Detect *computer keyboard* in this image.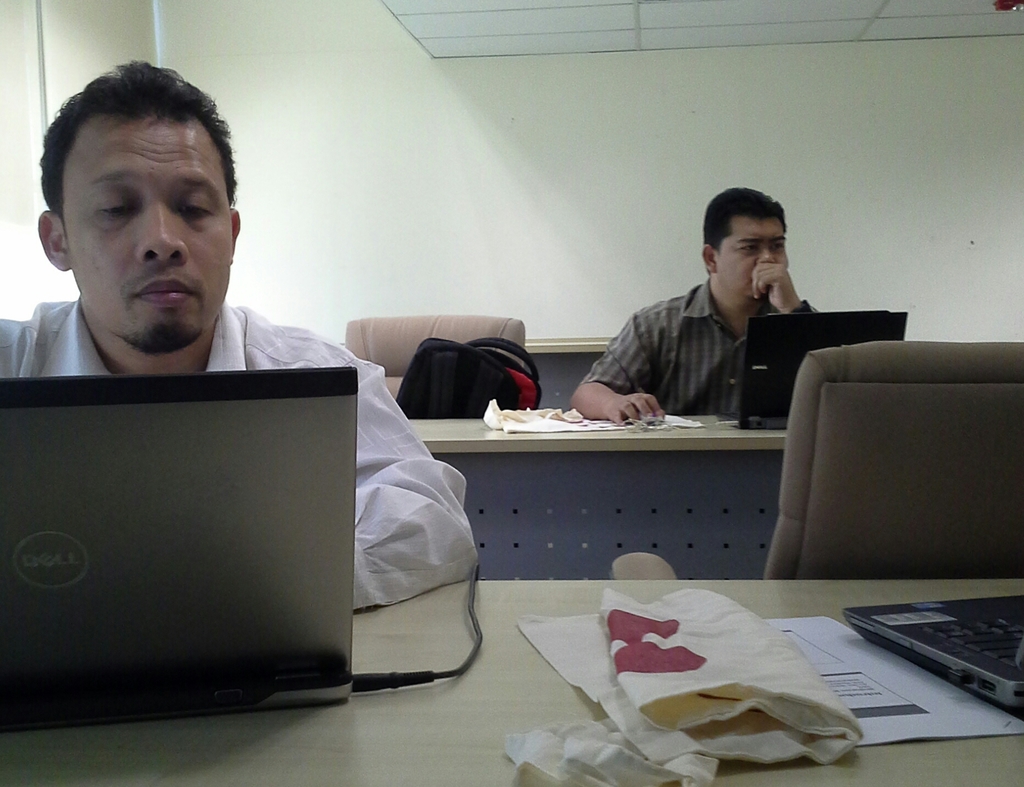
Detection: (918, 610, 1023, 669).
